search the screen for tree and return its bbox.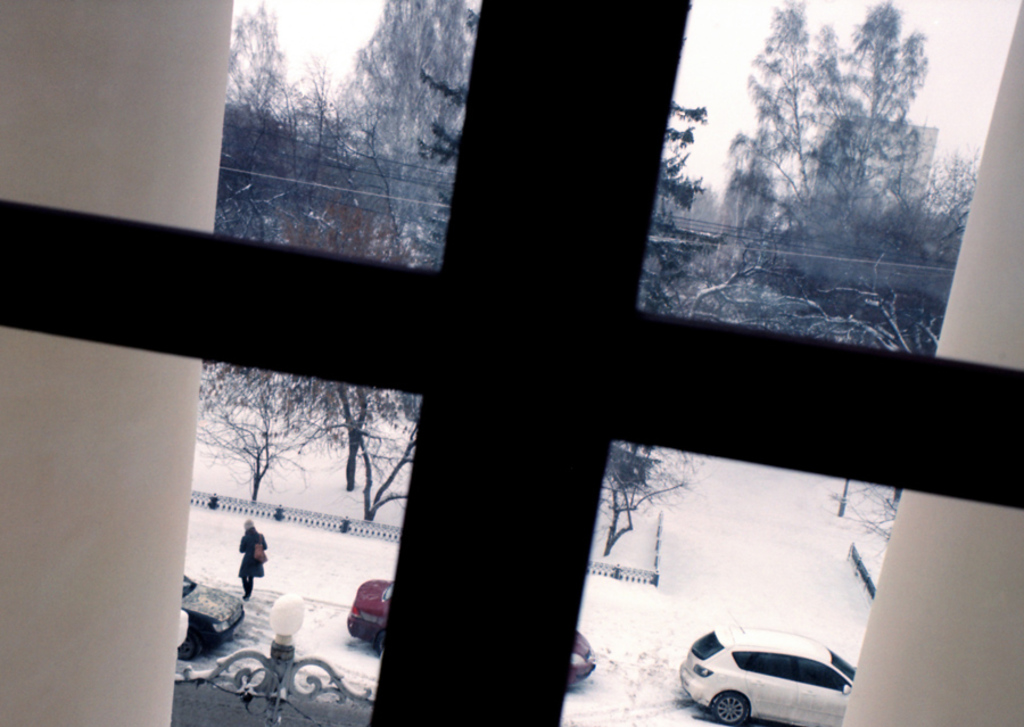
Found: bbox(415, 61, 710, 317).
